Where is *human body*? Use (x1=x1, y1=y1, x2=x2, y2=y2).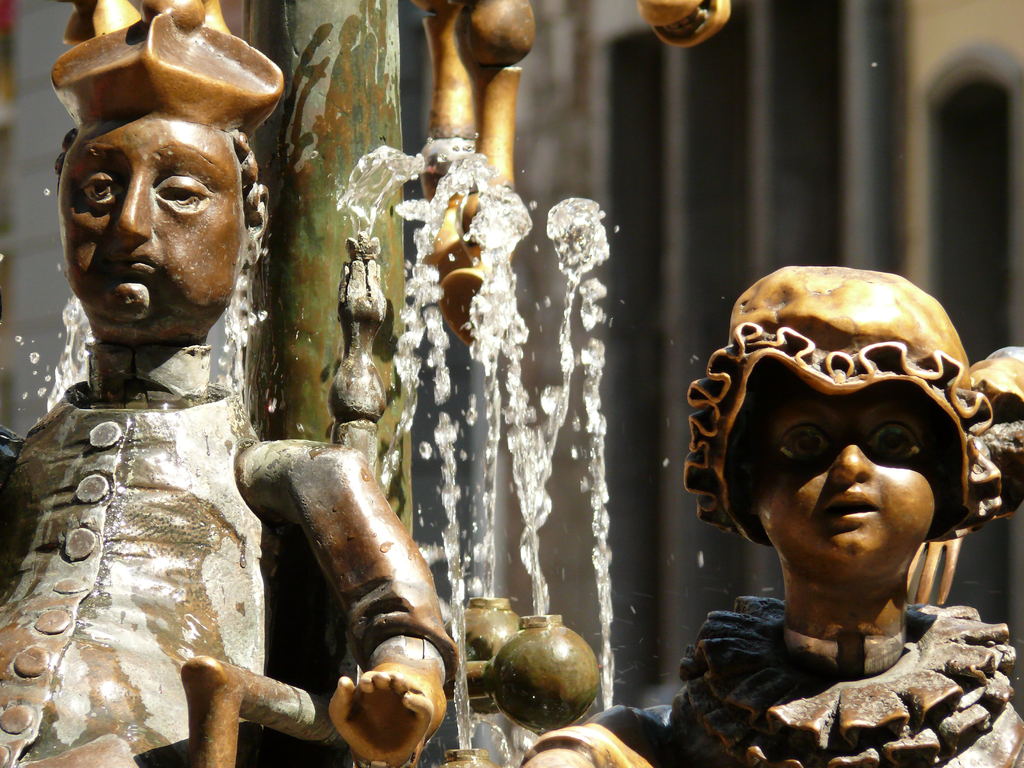
(x1=654, y1=290, x2=1014, y2=755).
